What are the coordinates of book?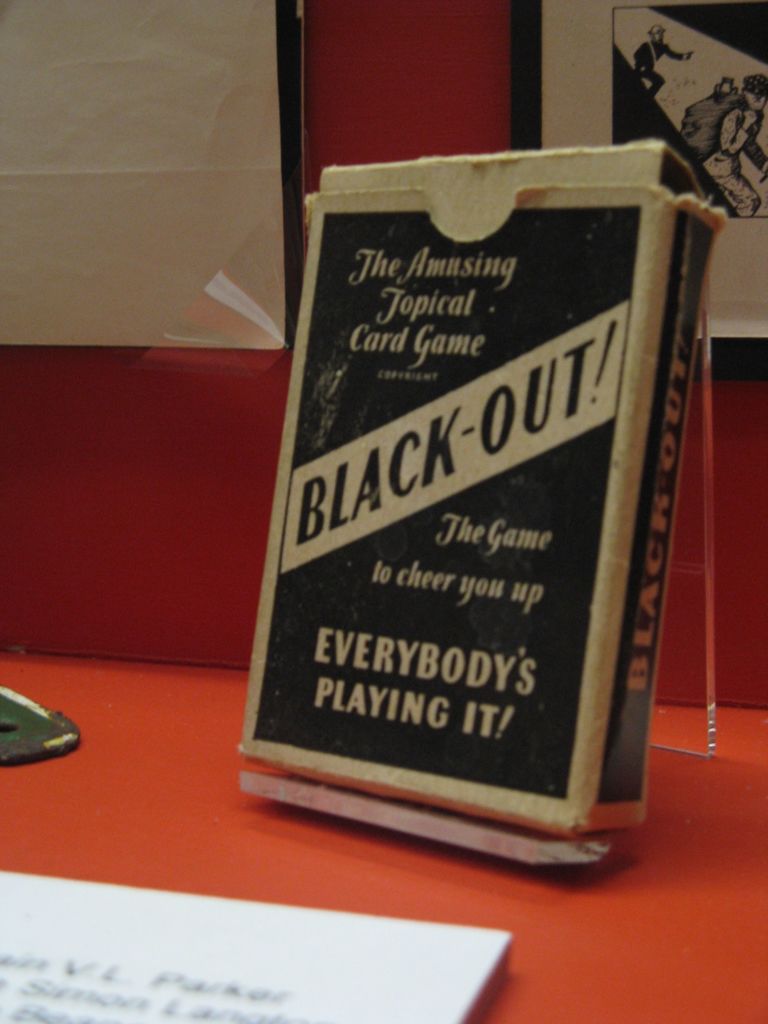
222, 137, 728, 870.
